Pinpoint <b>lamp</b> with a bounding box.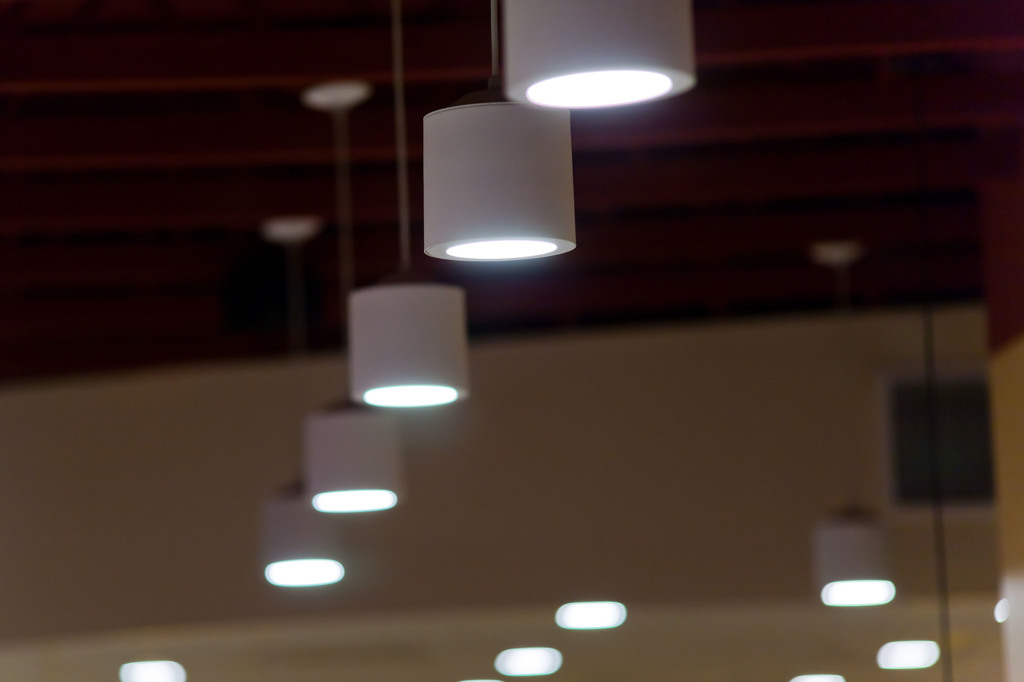
Rect(785, 669, 847, 681).
